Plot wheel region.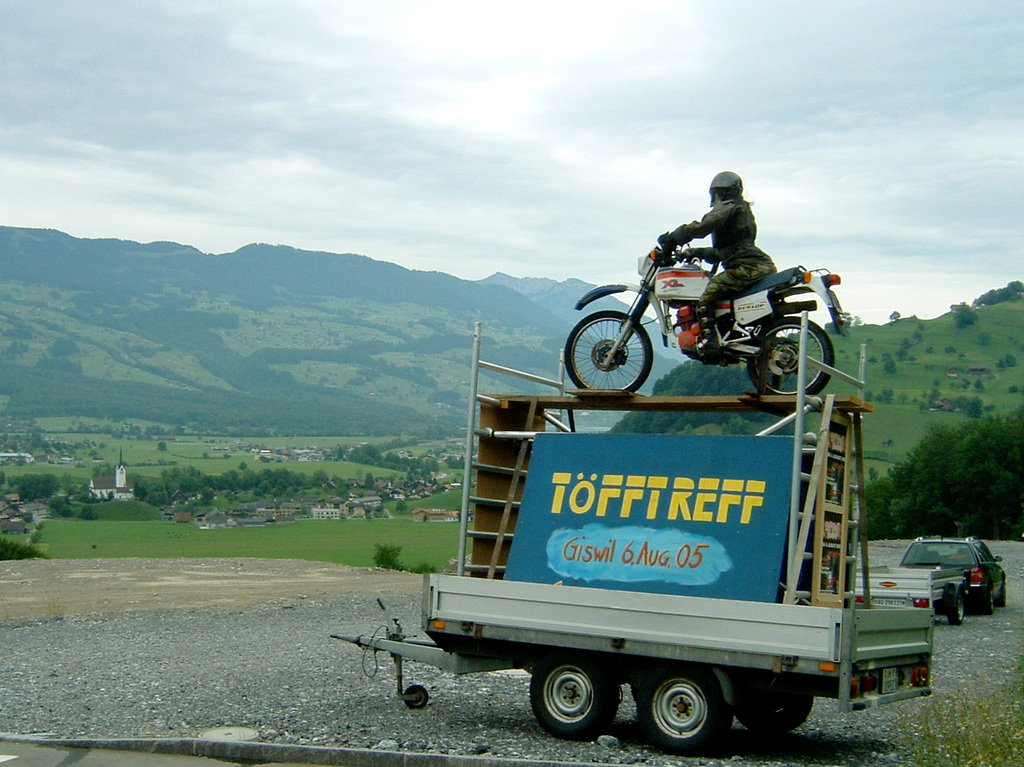
Plotted at 529 648 623 741.
